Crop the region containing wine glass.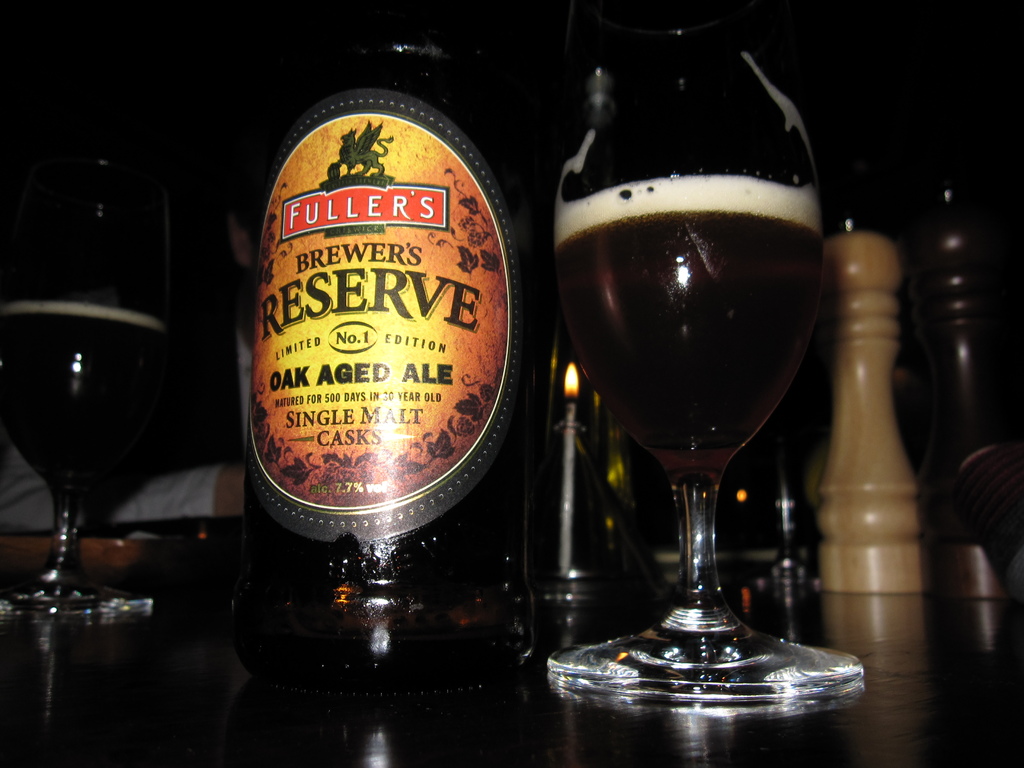
Crop region: 0,138,186,634.
